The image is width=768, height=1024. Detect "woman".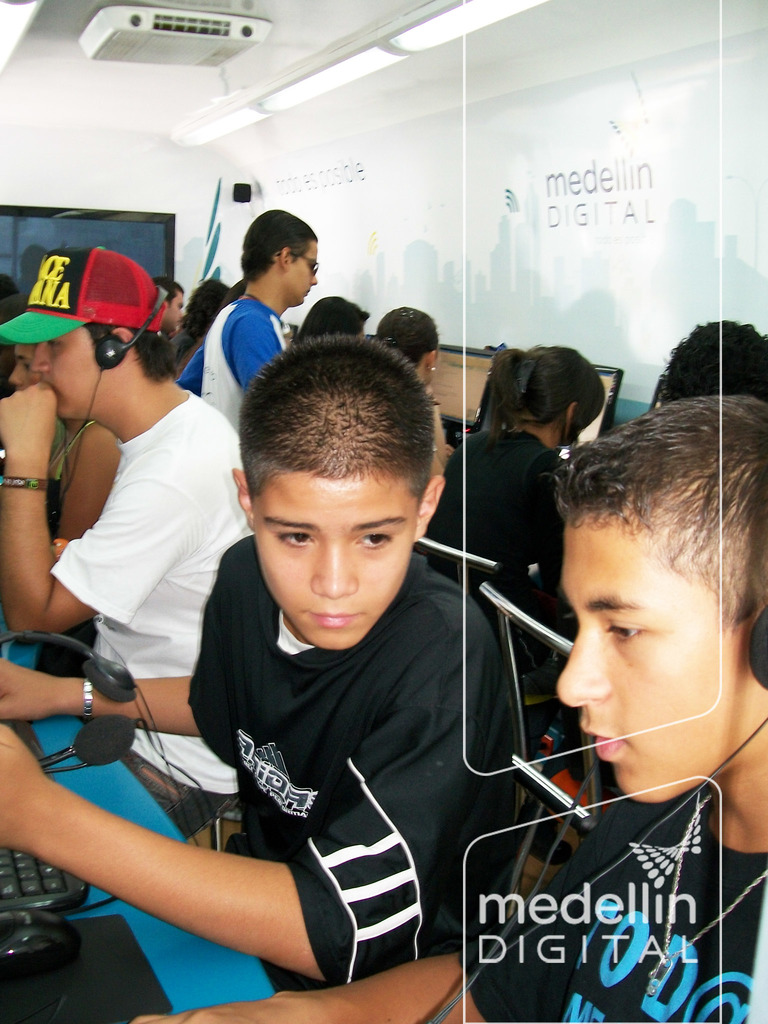
Detection: <bbox>289, 287, 373, 350</bbox>.
